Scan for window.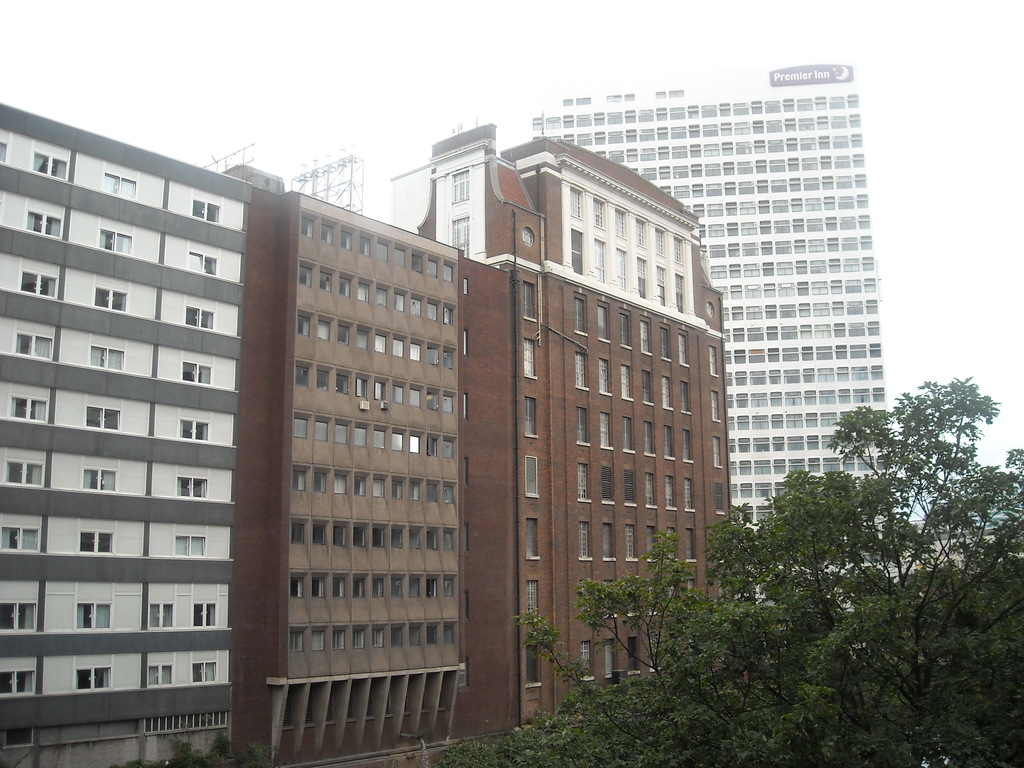
Scan result: bbox(816, 367, 831, 383).
